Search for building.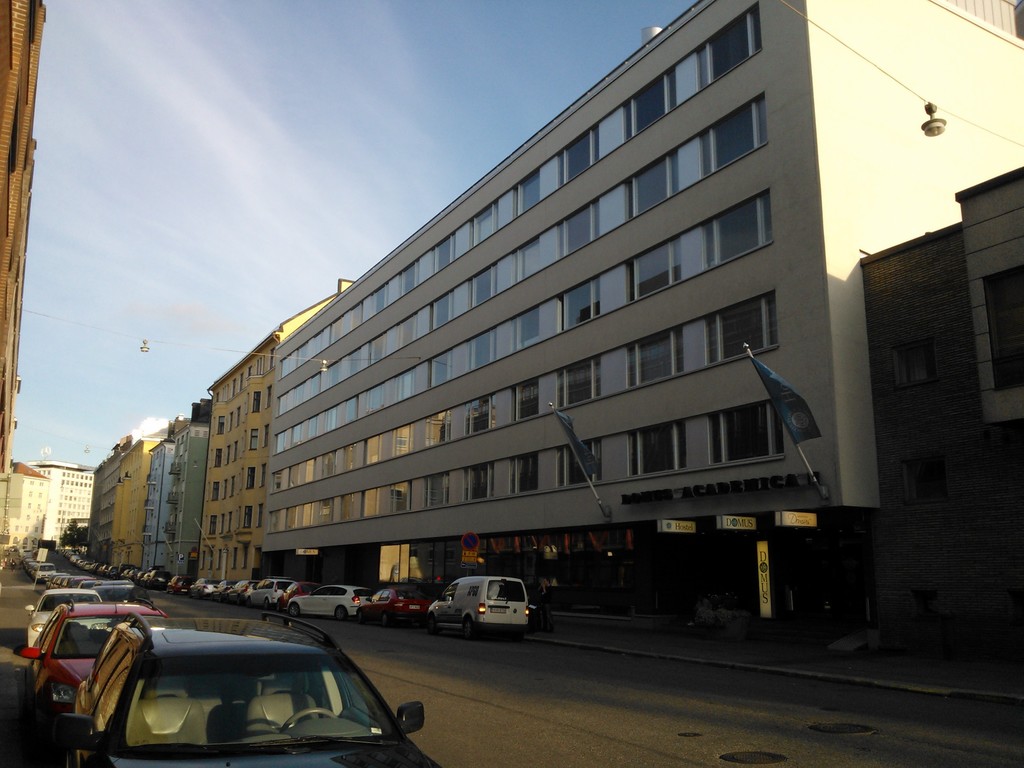
Found at box=[31, 460, 89, 552].
